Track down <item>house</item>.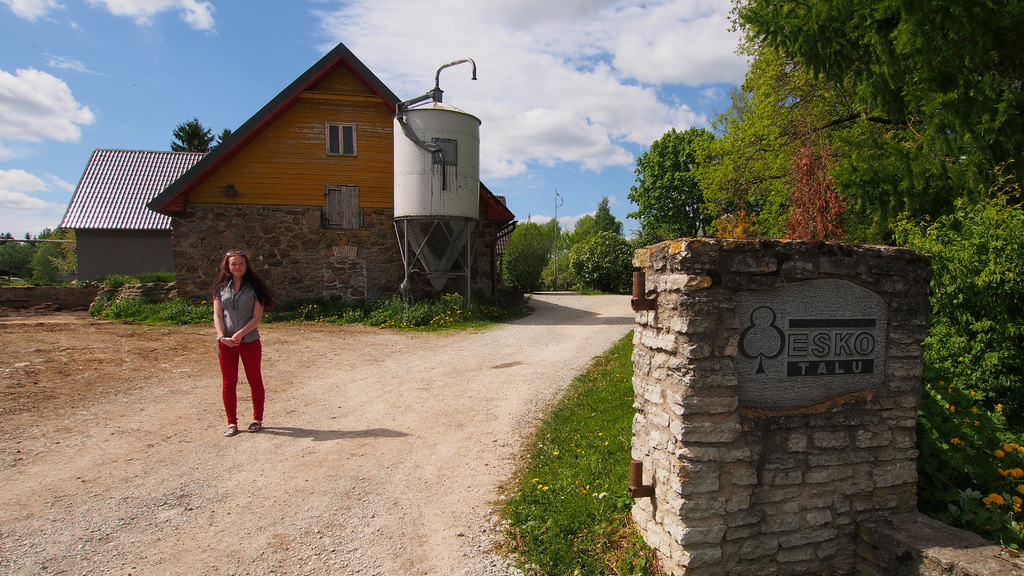
Tracked to bbox=(54, 40, 522, 322).
